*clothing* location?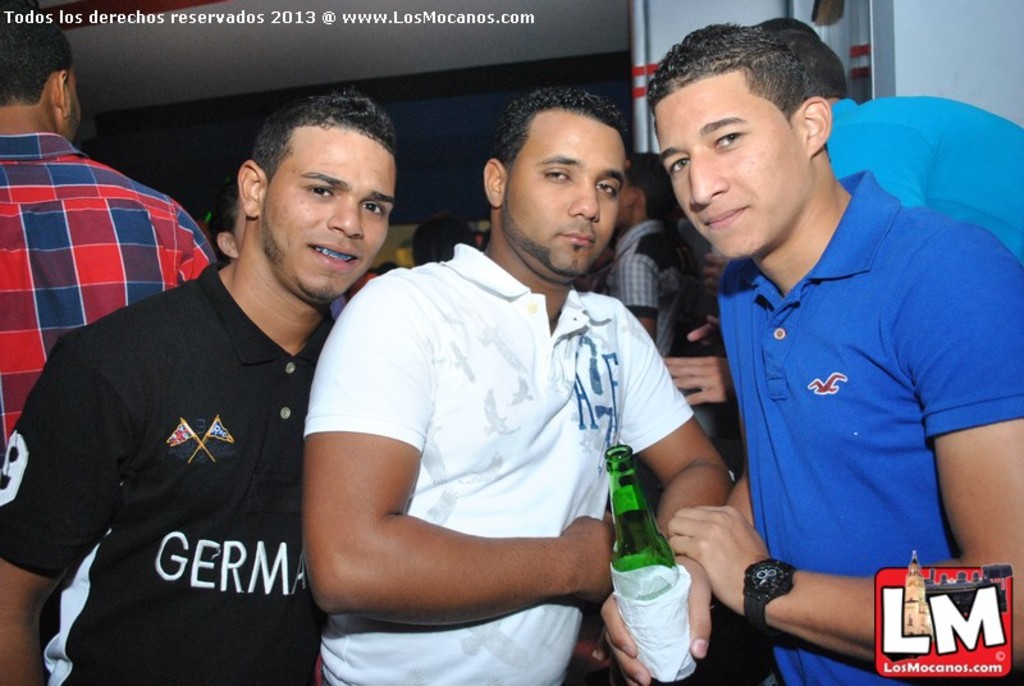
<box>828,93,1023,267</box>
